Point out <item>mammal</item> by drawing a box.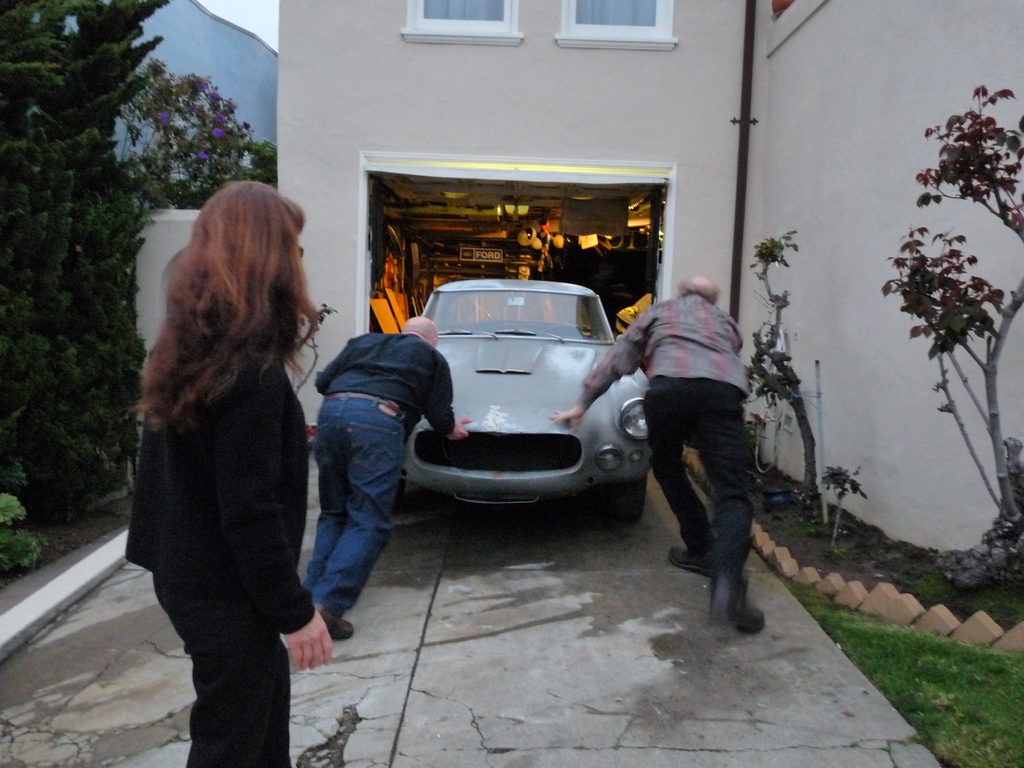
<bbox>303, 314, 470, 641</bbox>.
